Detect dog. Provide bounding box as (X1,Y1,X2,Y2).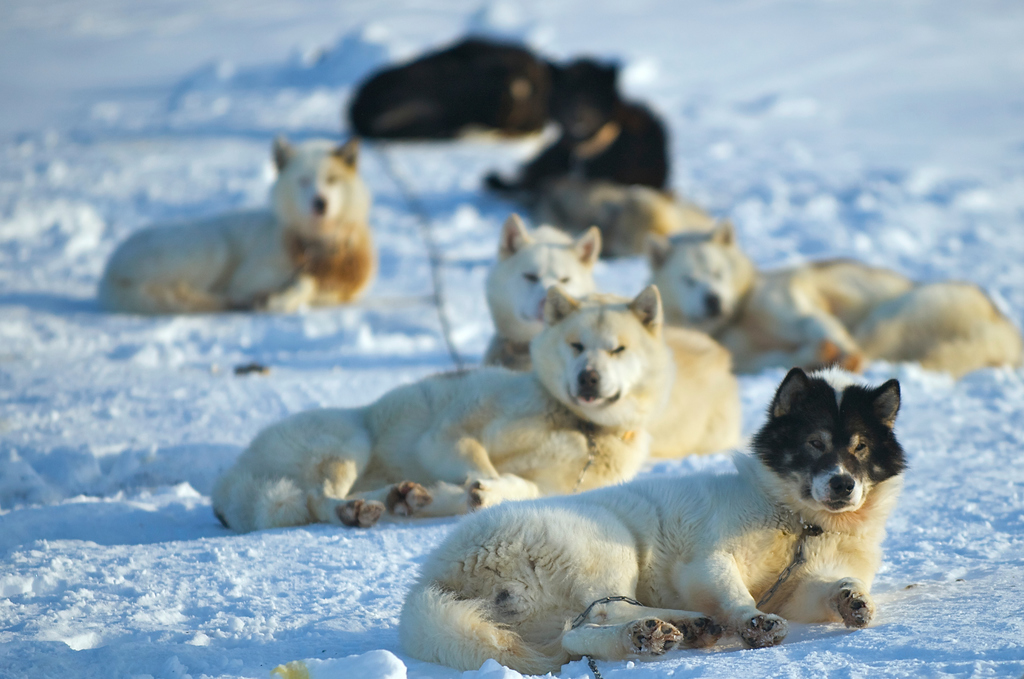
(640,218,1023,376).
